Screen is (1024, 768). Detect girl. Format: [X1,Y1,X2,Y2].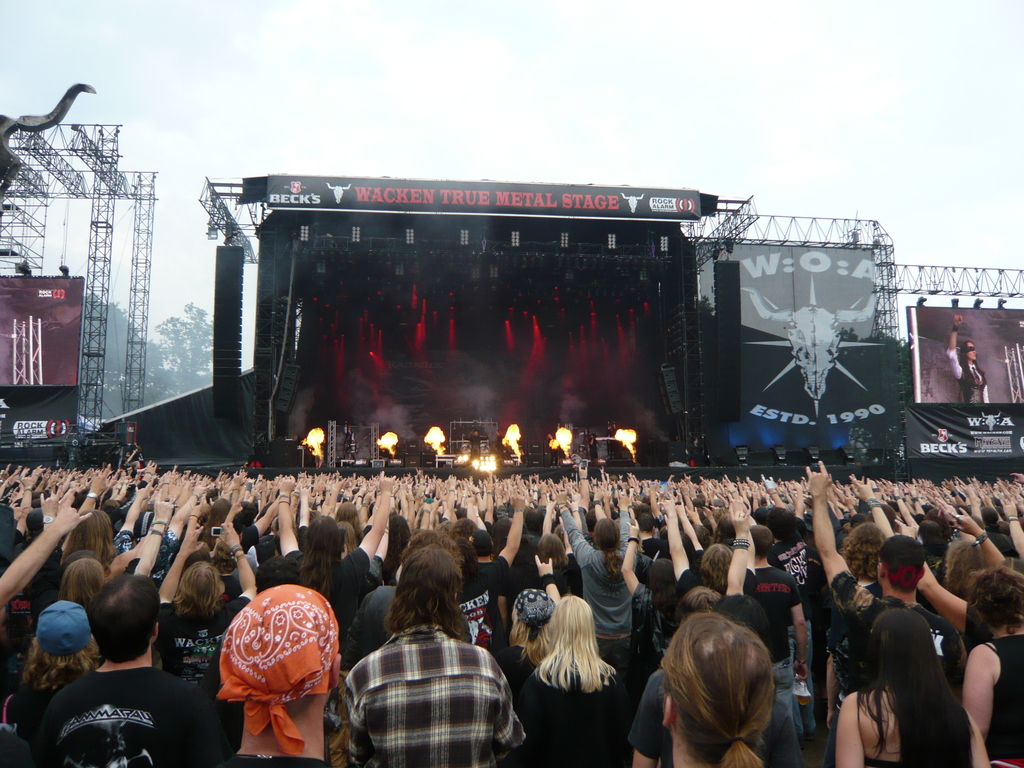
[842,604,1000,767].
